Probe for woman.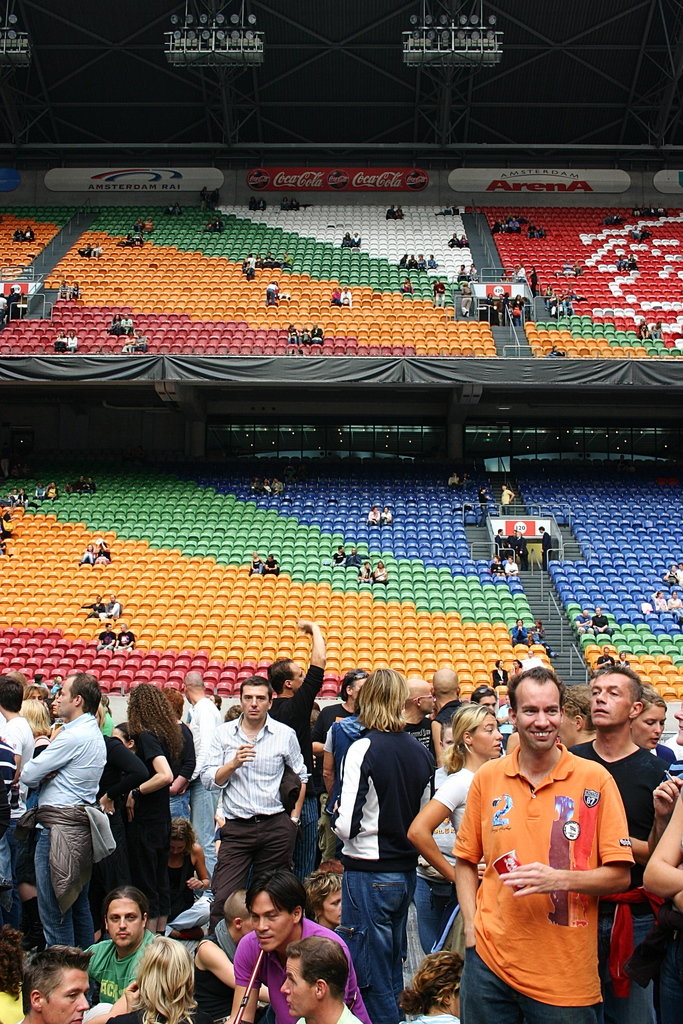
Probe result: [left=656, top=591, right=667, bottom=614].
